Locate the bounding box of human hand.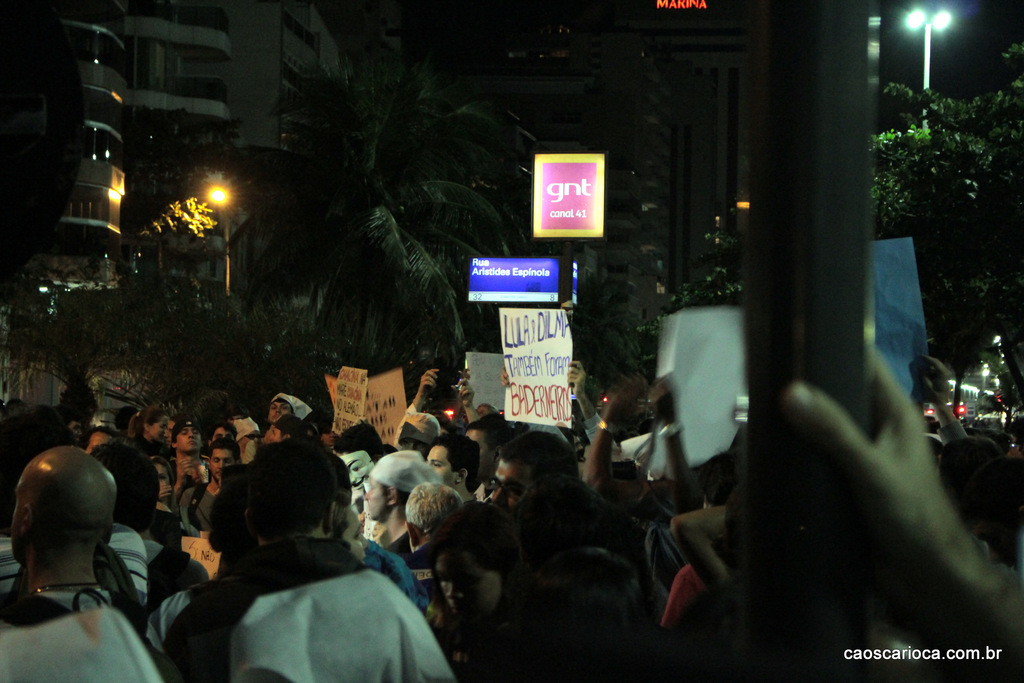
Bounding box: (x1=200, y1=452, x2=211, y2=478).
